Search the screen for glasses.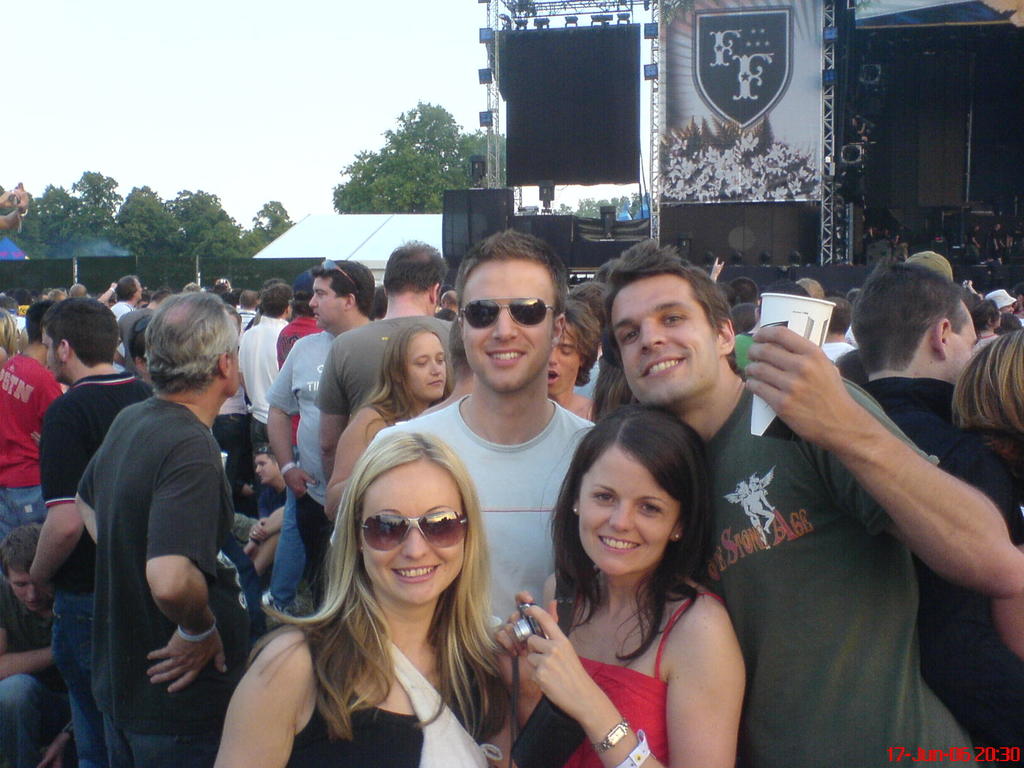
Found at (357, 511, 468, 546).
